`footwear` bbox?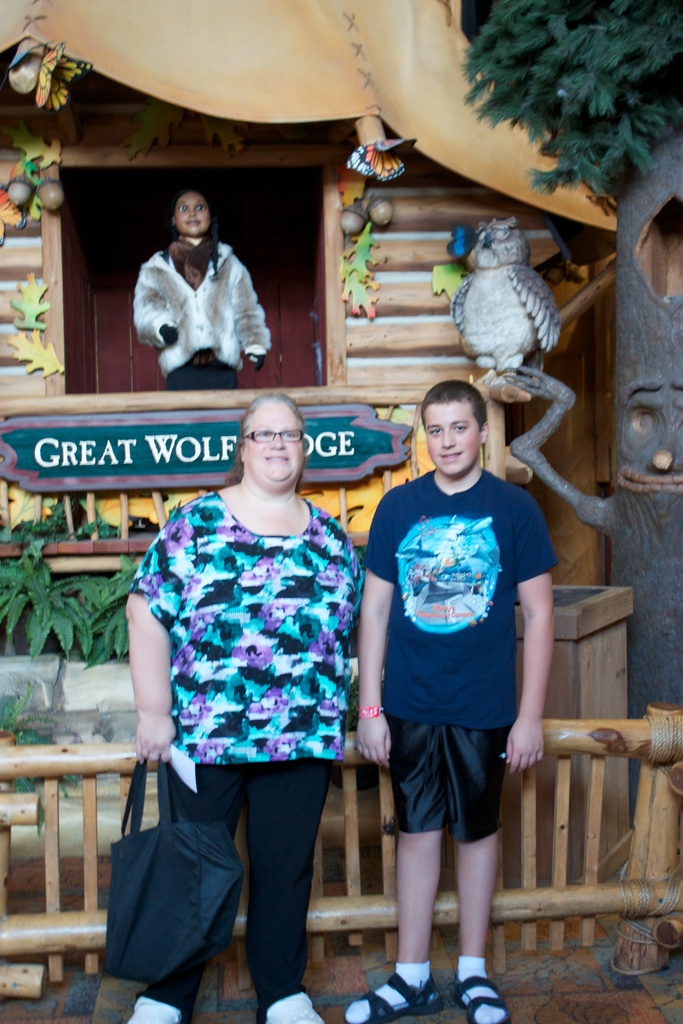
BBox(358, 970, 447, 1023)
